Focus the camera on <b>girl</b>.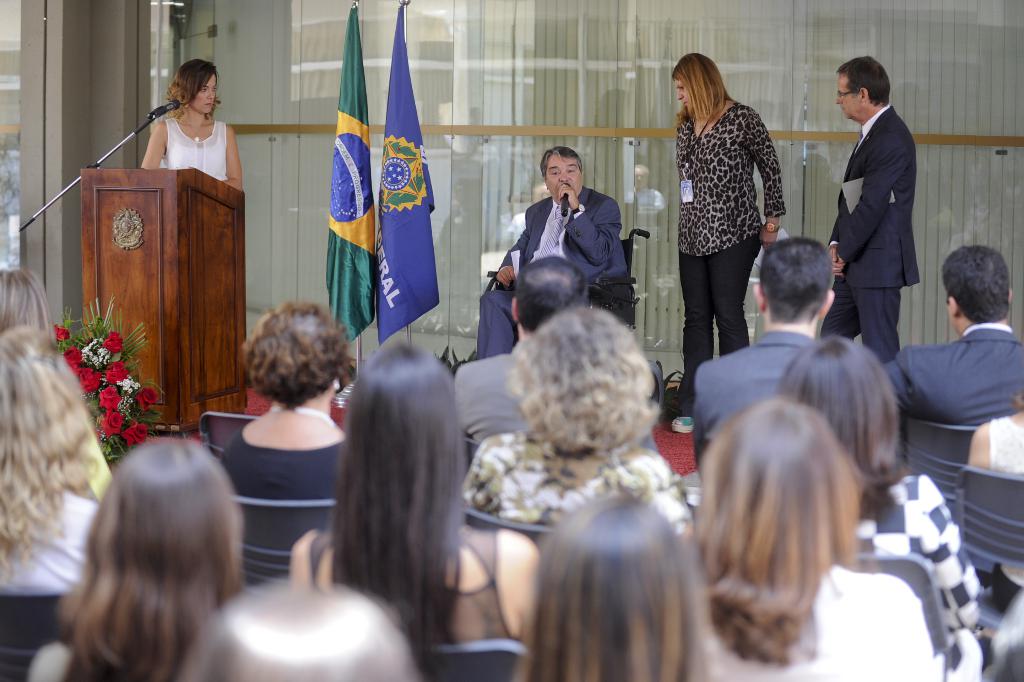
Focus region: <box>138,59,244,187</box>.
